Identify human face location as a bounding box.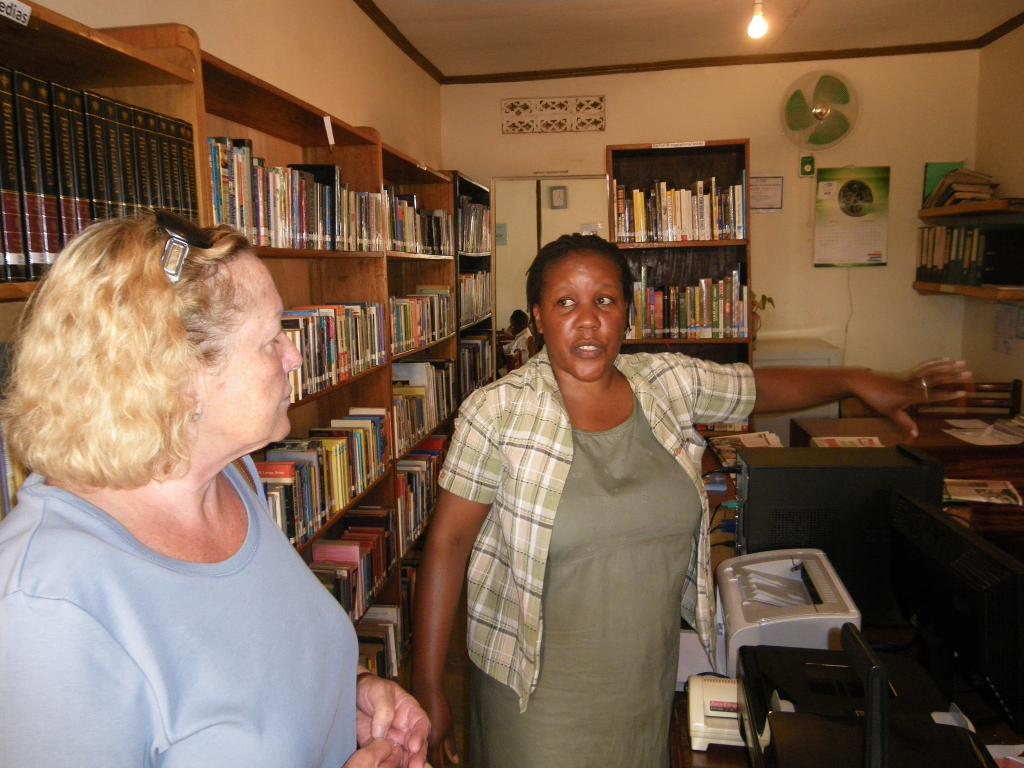
Rect(544, 254, 626, 373).
